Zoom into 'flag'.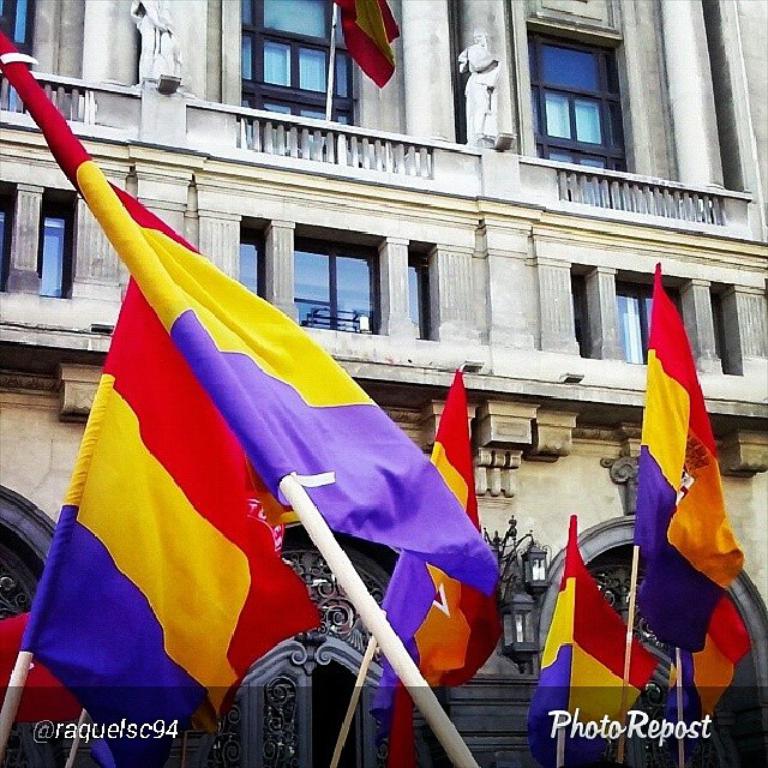
Zoom target: region(676, 582, 754, 740).
